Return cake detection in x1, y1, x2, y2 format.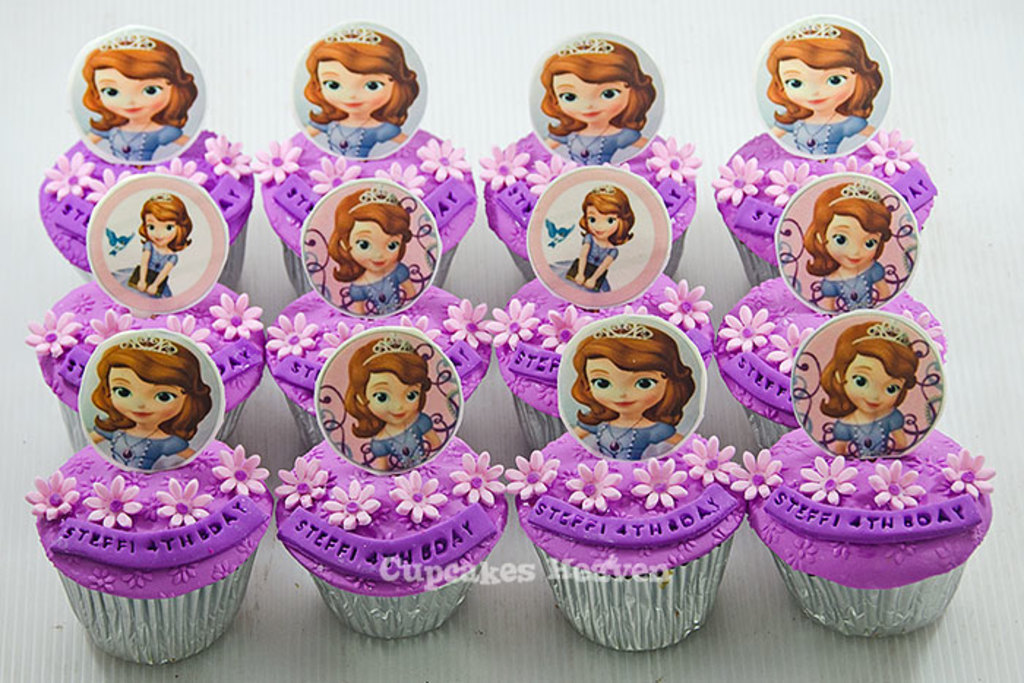
247, 116, 481, 293.
